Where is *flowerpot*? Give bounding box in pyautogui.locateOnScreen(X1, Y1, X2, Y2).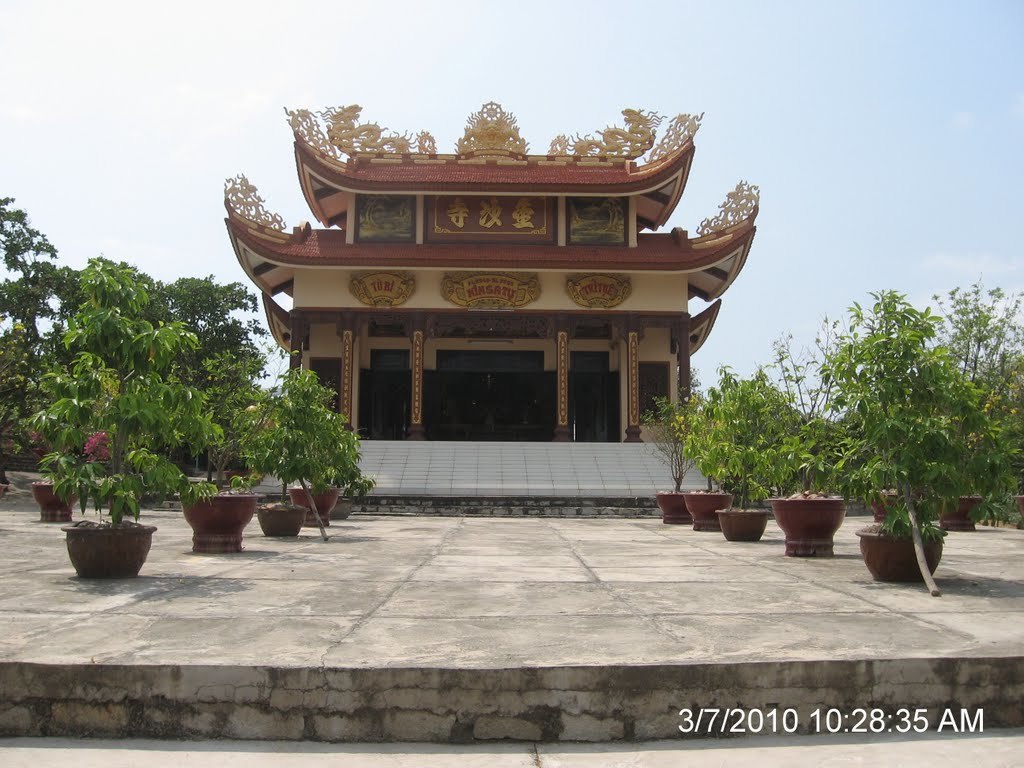
pyautogui.locateOnScreen(938, 494, 981, 533).
